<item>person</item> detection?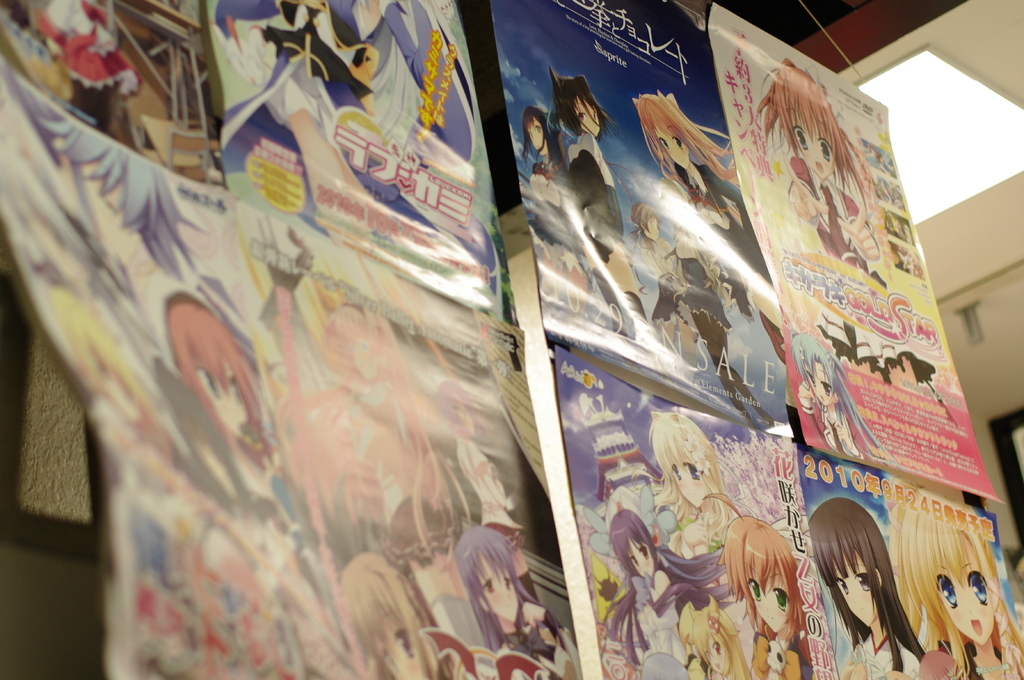
pyautogui.locateOnScreen(213, 0, 496, 280)
